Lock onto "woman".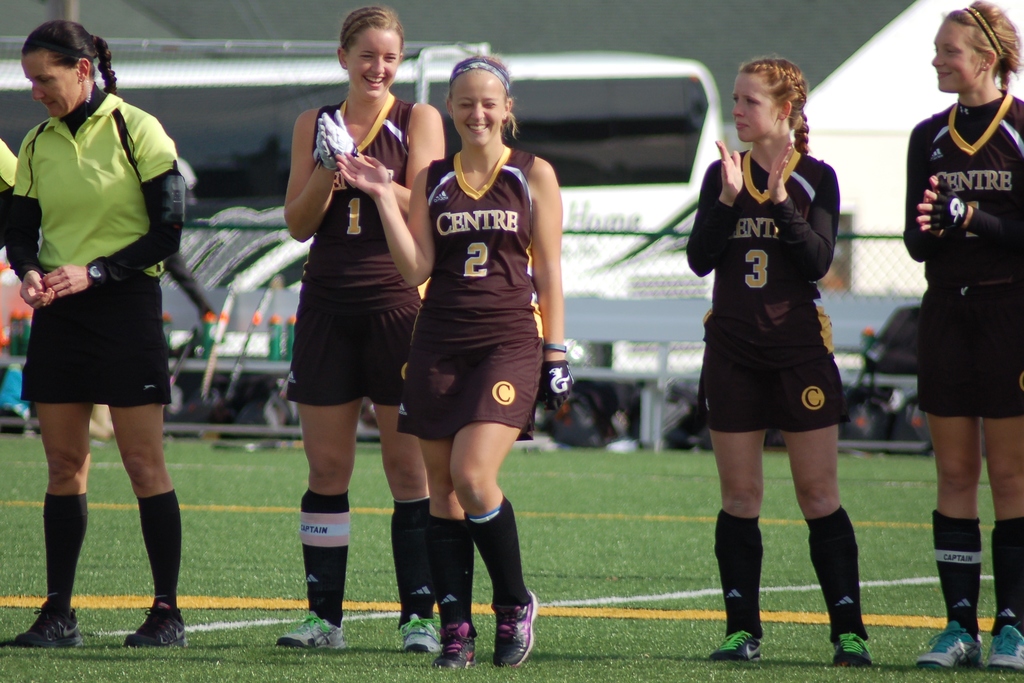
Locked: [687, 62, 872, 667].
